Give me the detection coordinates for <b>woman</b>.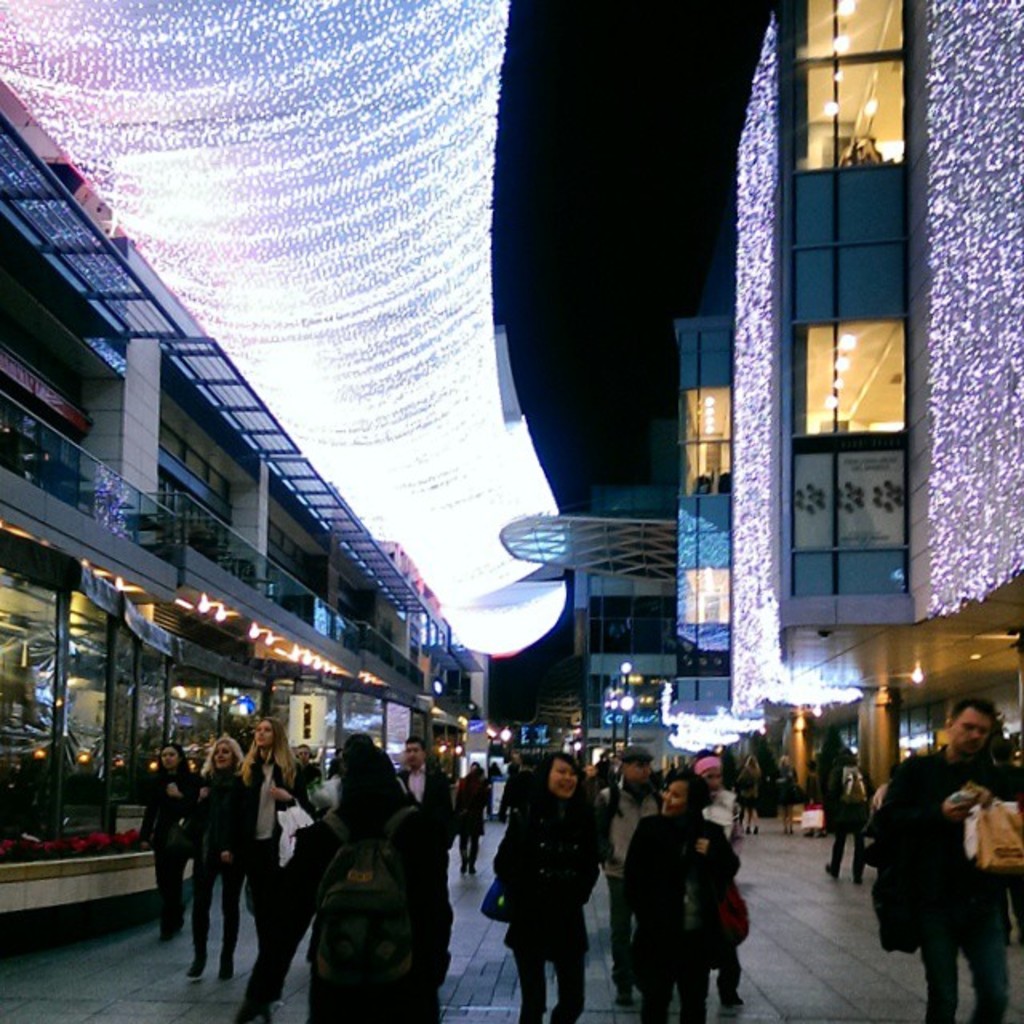
pyautogui.locateOnScreen(240, 718, 317, 1013).
